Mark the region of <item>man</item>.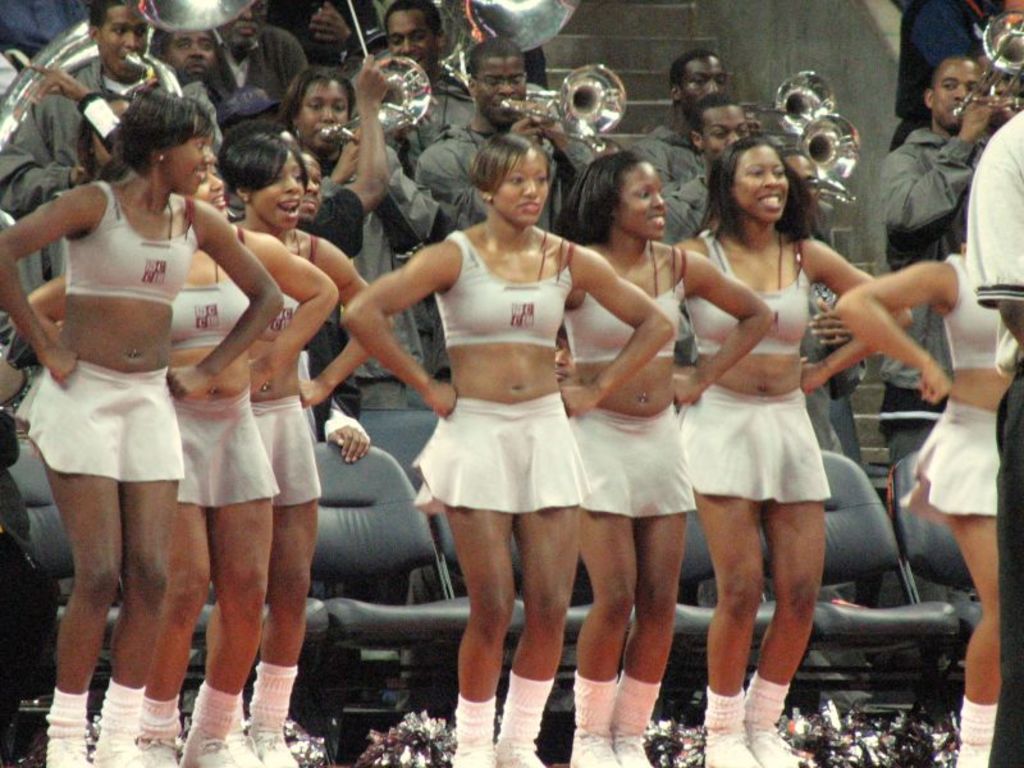
Region: (308,0,389,73).
